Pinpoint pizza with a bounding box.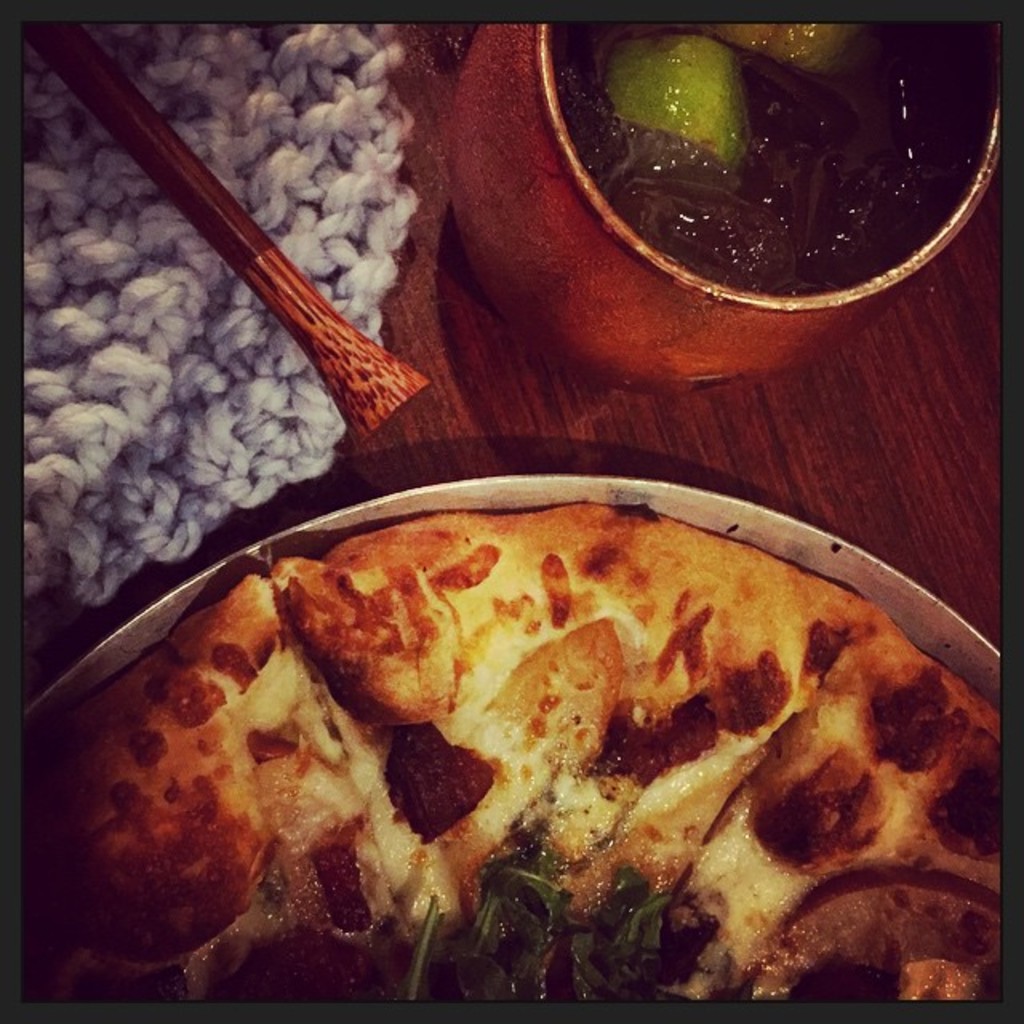
BBox(24, 488, 1003, 1000).
